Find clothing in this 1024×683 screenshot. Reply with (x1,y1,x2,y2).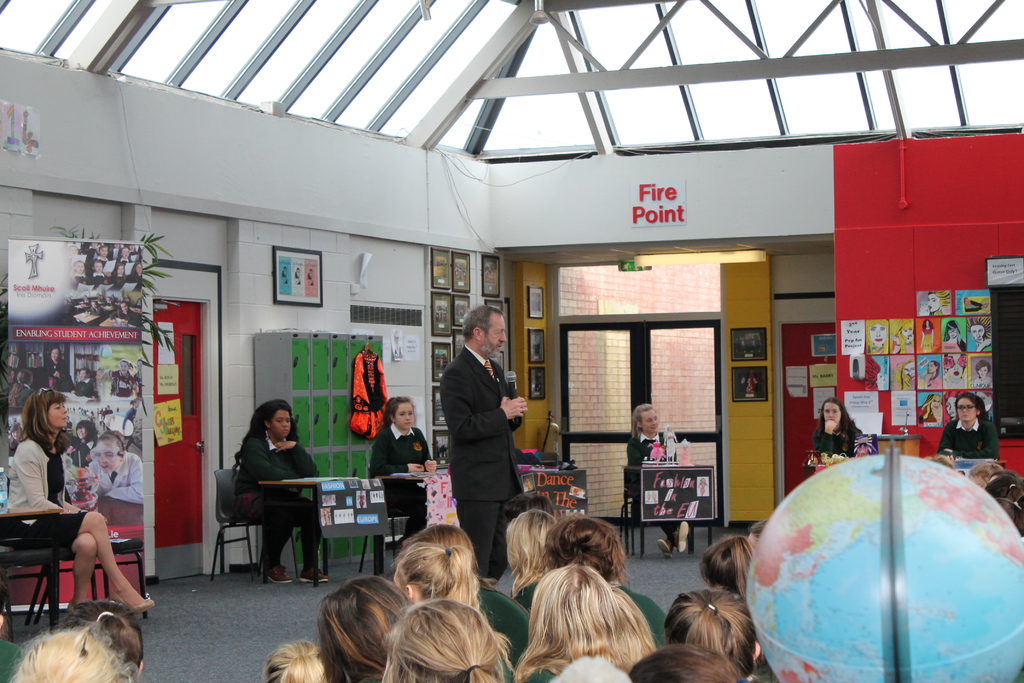
(45,358,75,390).
